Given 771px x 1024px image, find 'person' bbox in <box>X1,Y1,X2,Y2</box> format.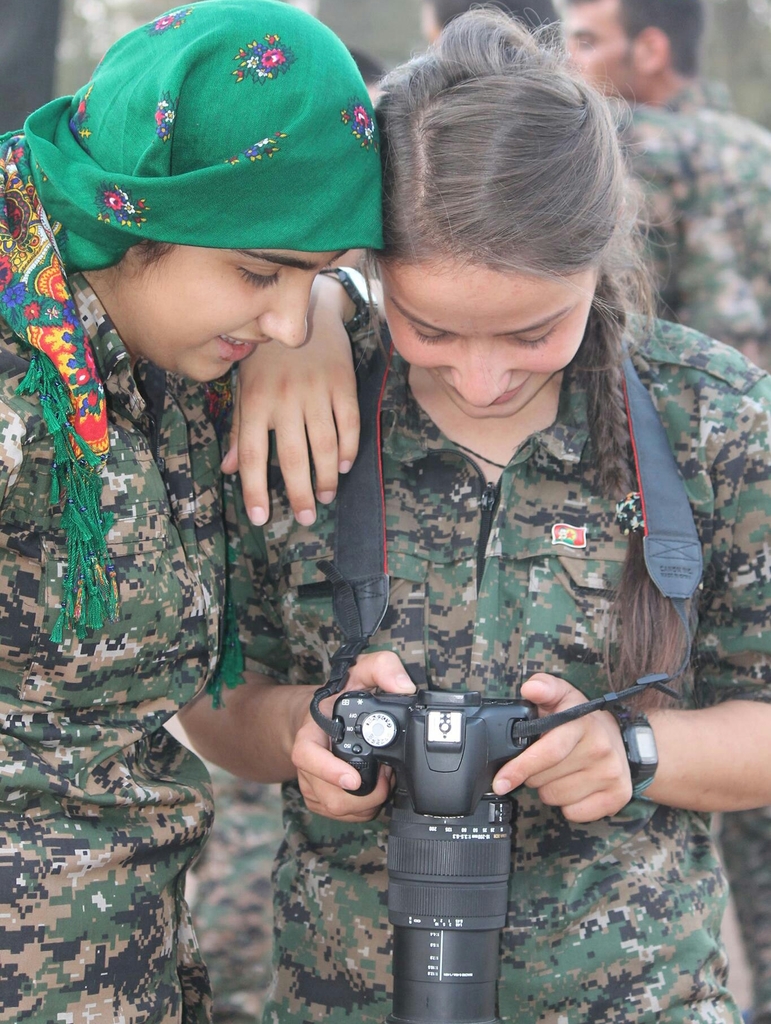
<box>175,3,770,1023</box>.
